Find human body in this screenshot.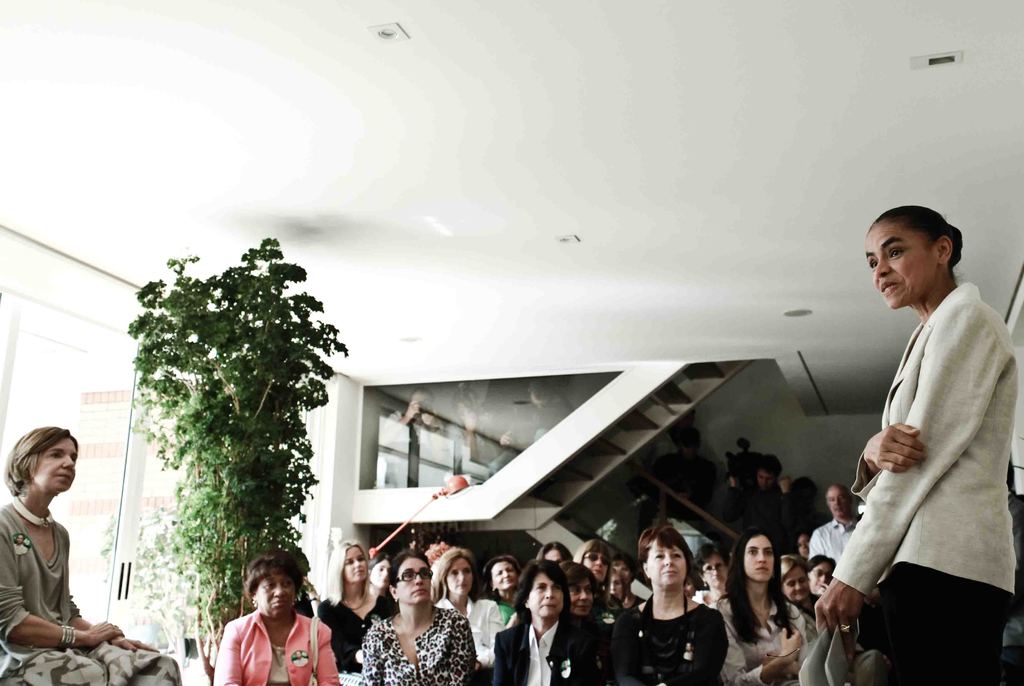
The bounding box for human body is bbox=[0, 497, 192, 685].
